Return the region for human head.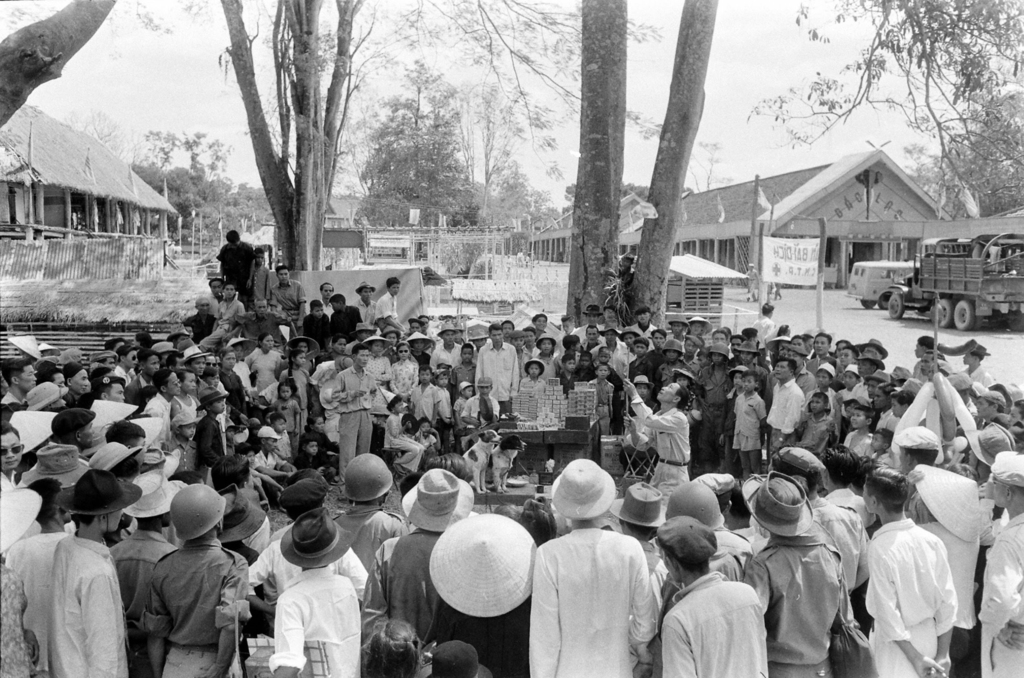
<region>963, 424, 1018, 473</region>.
